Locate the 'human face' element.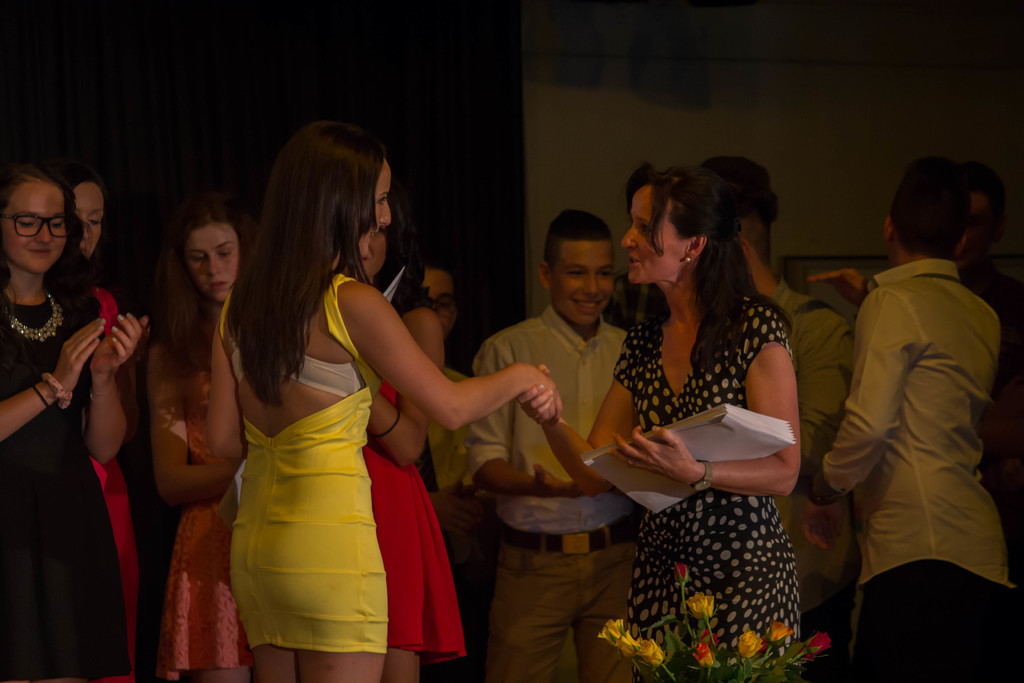
Element bbox: bbox=(3, 176, 70, 273).
